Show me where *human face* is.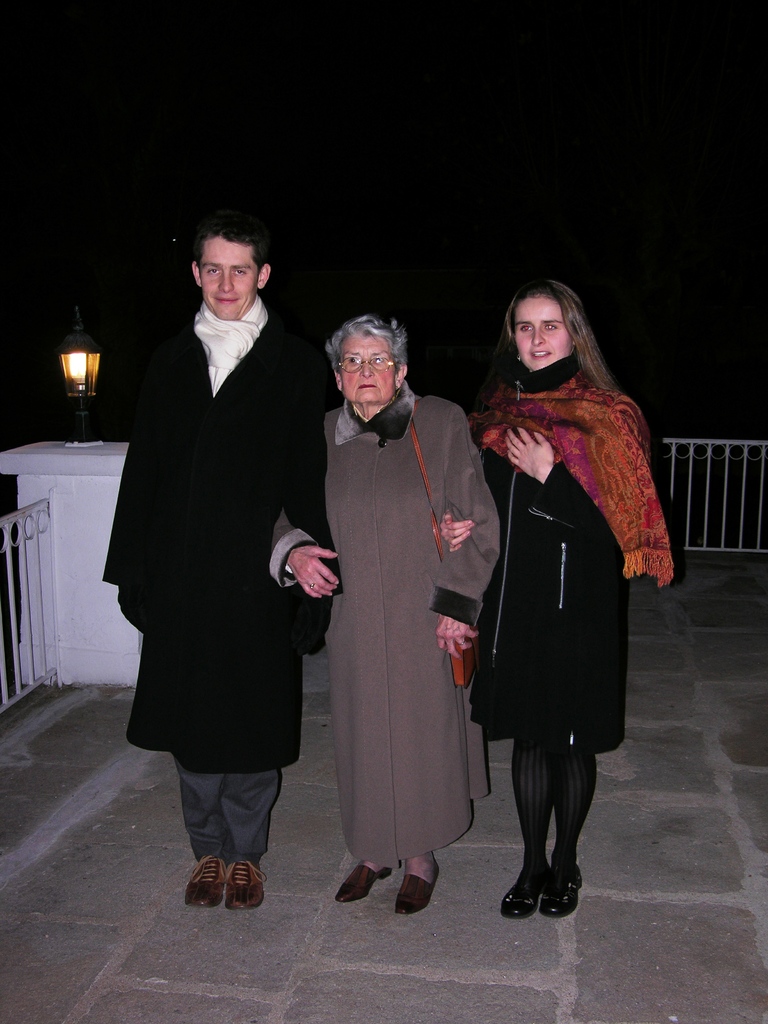
*human face* is at Rect(503, 293, 566, 400).
